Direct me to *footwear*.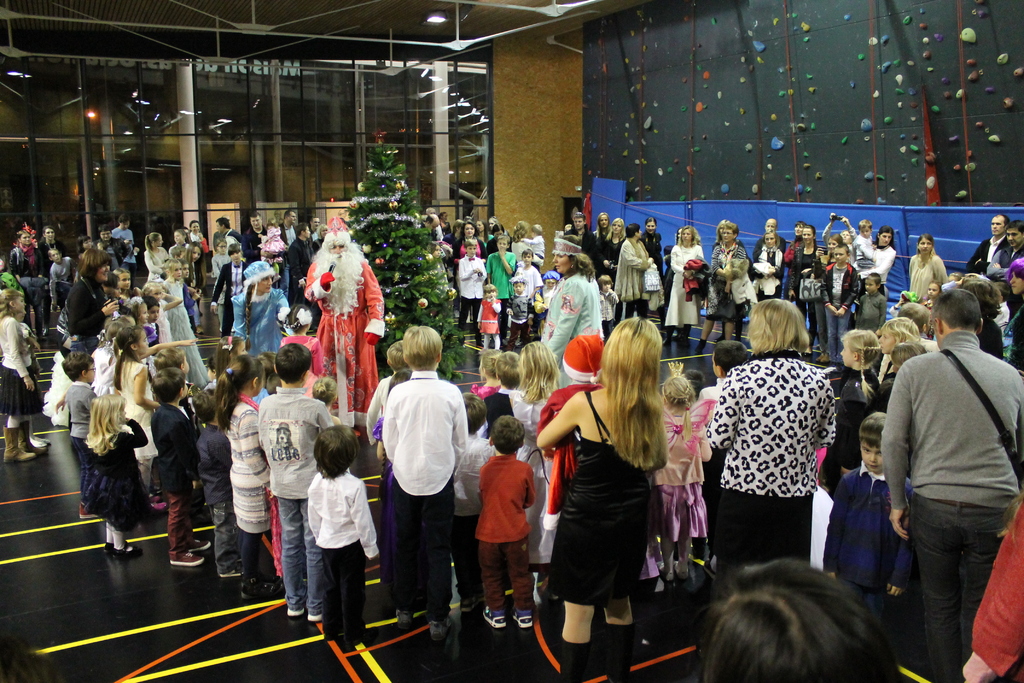
Direction: detection(6, 425, 36, 461).
